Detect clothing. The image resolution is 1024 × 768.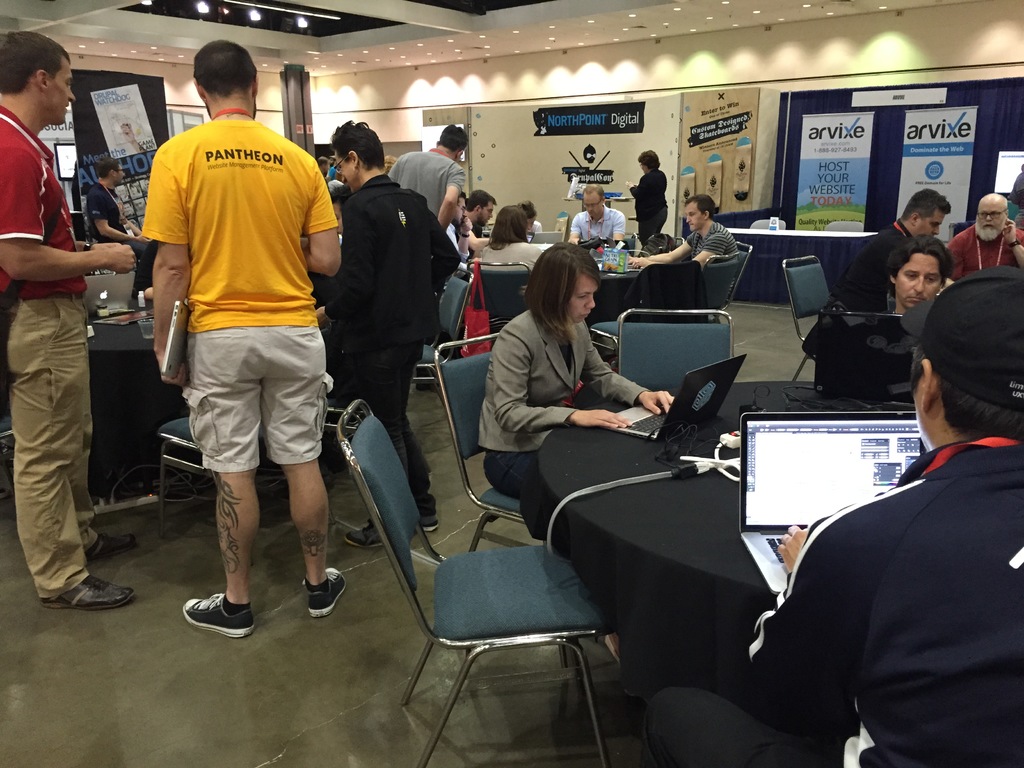
<region>1004, 161, 1023, 228</region>.
